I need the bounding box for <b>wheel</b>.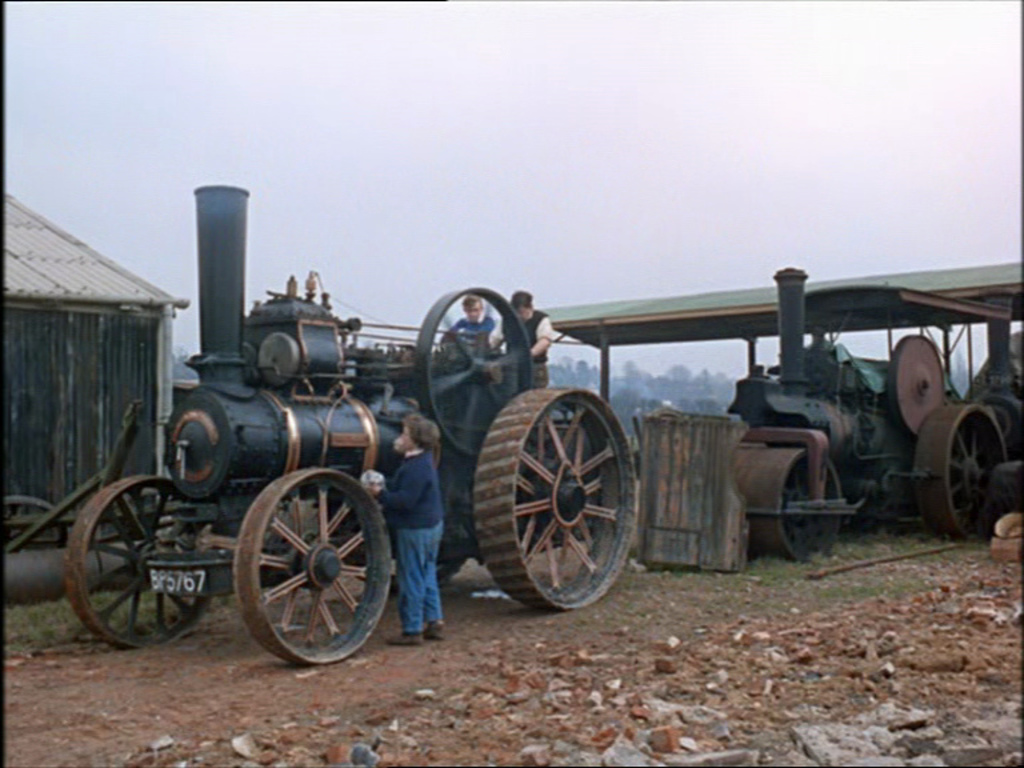
Here it is: locate(419, 288, 537, 460).
